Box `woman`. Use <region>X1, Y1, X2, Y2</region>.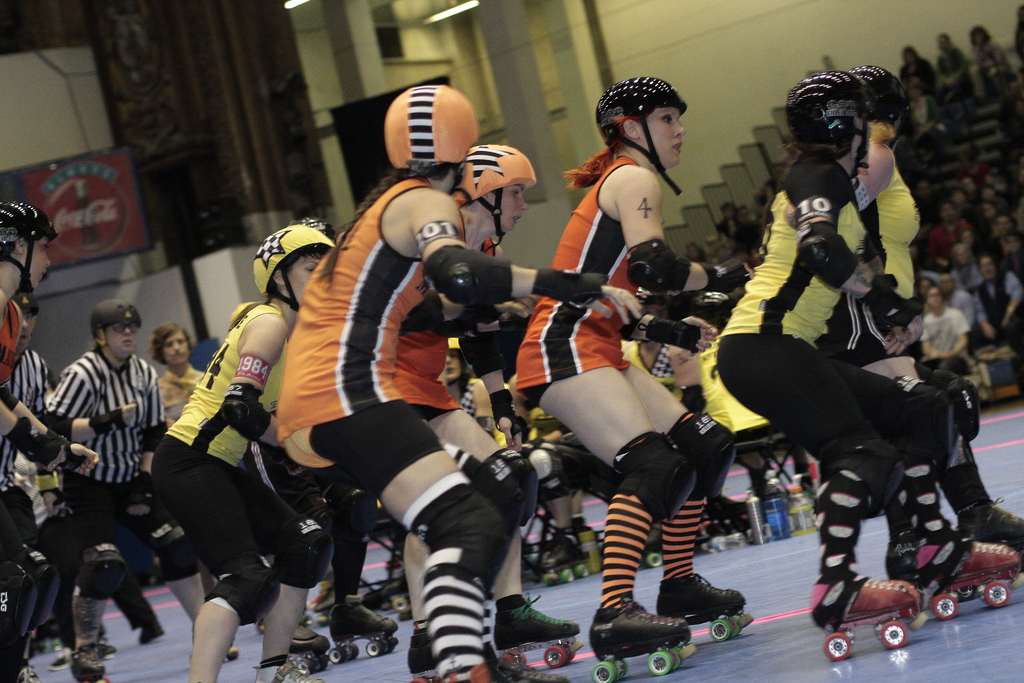
<region>915, 271, 941, 309</region>.
